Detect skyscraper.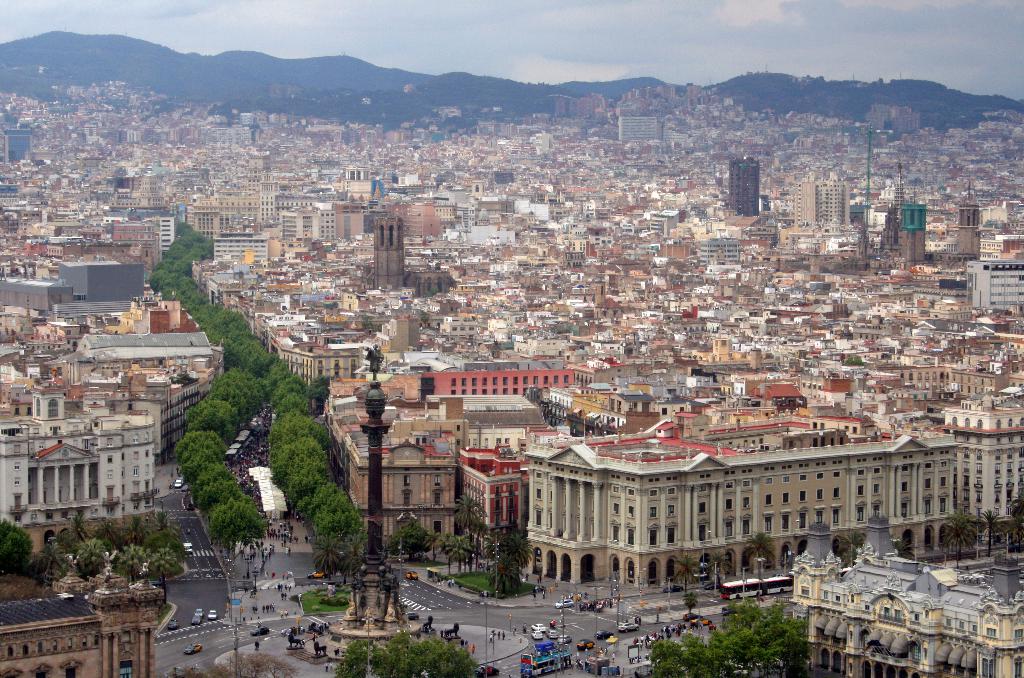
Detected at 149:212:177:259.
